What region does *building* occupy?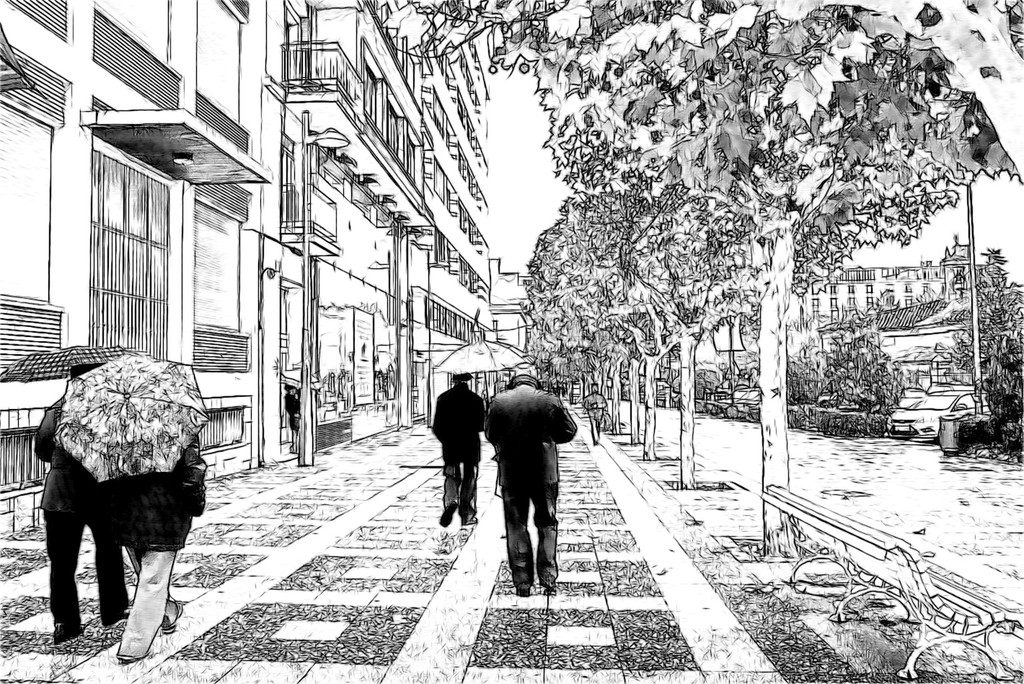
488,258,533,349.
